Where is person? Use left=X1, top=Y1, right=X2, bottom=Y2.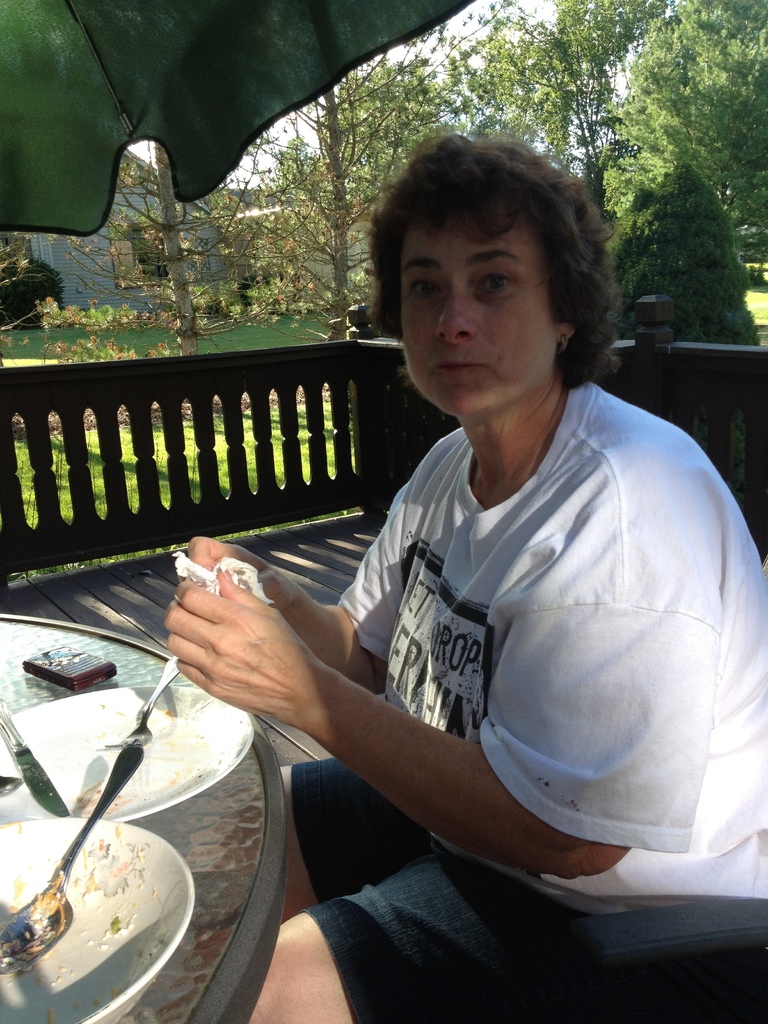
left=188, top=117, right=717, bottom=948.
